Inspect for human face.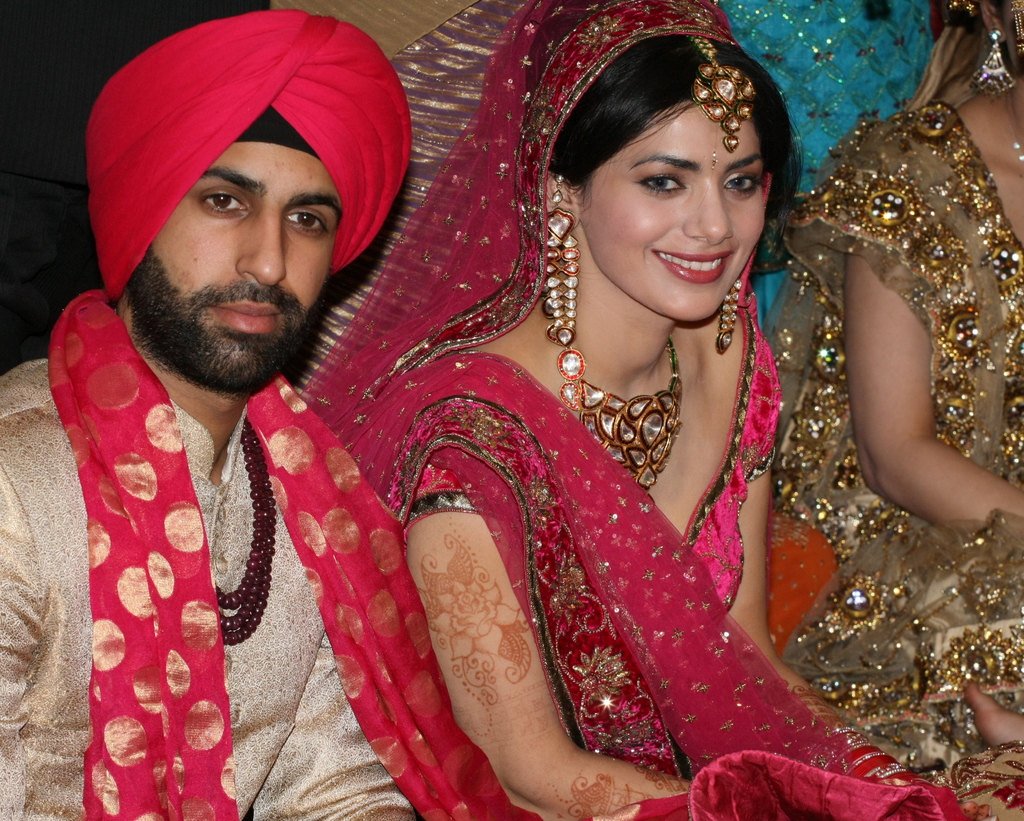
Inspection: [x1=121, y1=136, x2=344, y2=393].
